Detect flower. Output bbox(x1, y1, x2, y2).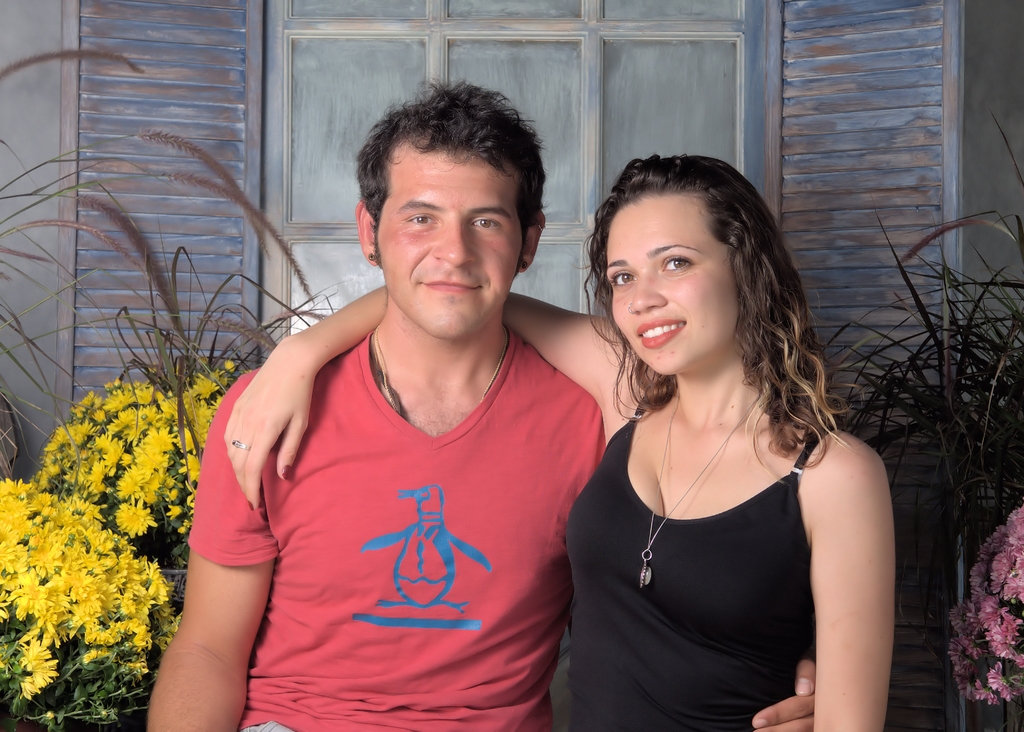
bbox(111, 500, 159, 535).
